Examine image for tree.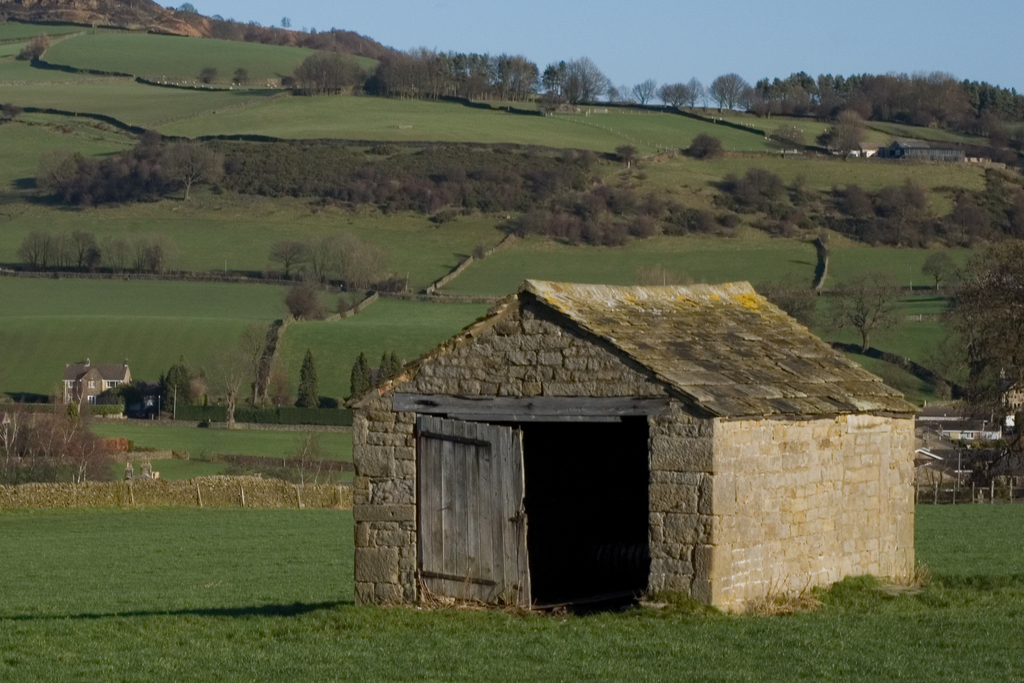
Examination result: 350,352,376,396.
